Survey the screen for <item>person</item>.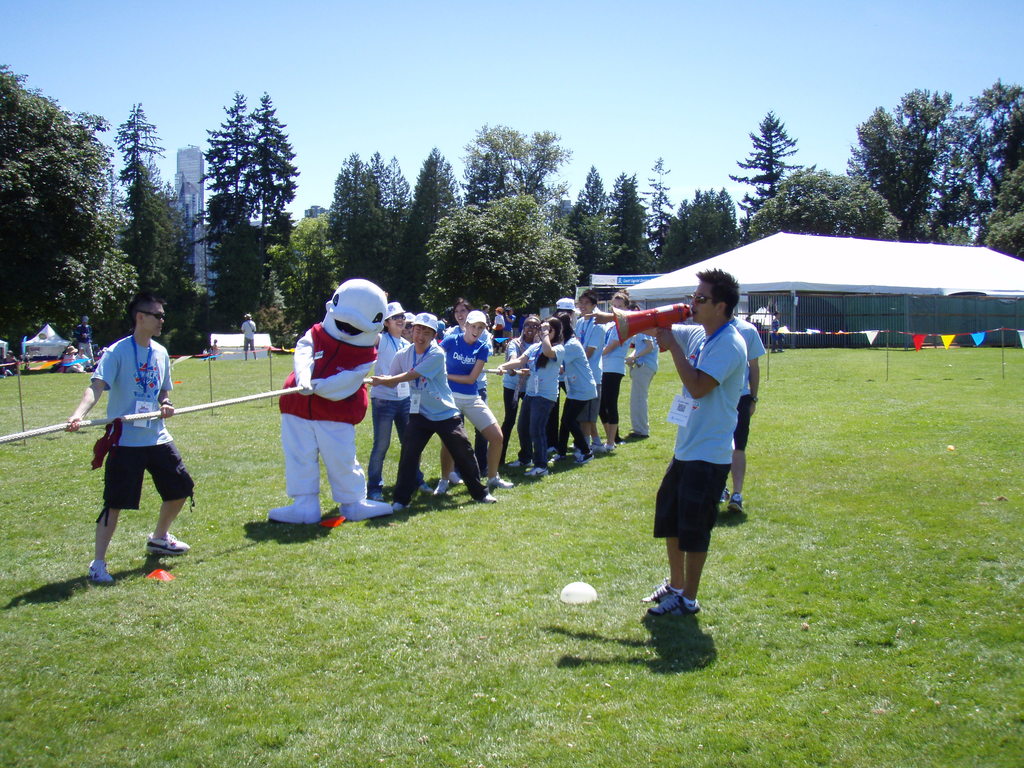
Survey found: 371 293 432 497.
